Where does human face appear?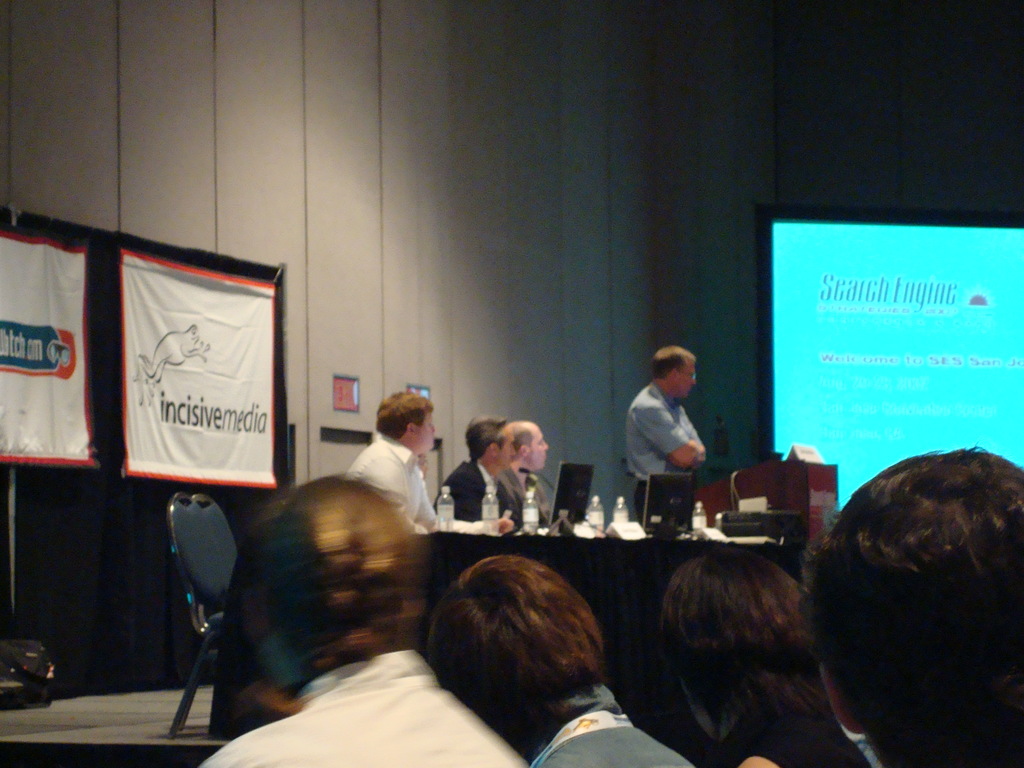
Appears at 678, 360, 697, 399.
